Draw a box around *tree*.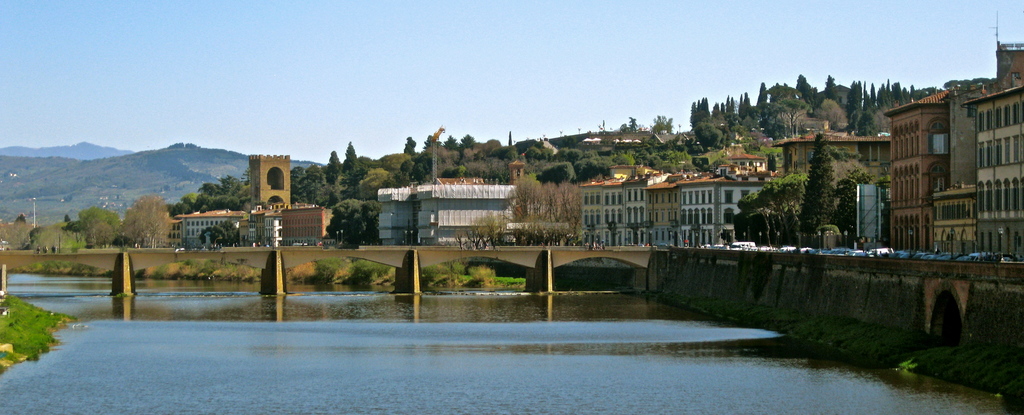
box=[294, 165, 314, 204].
